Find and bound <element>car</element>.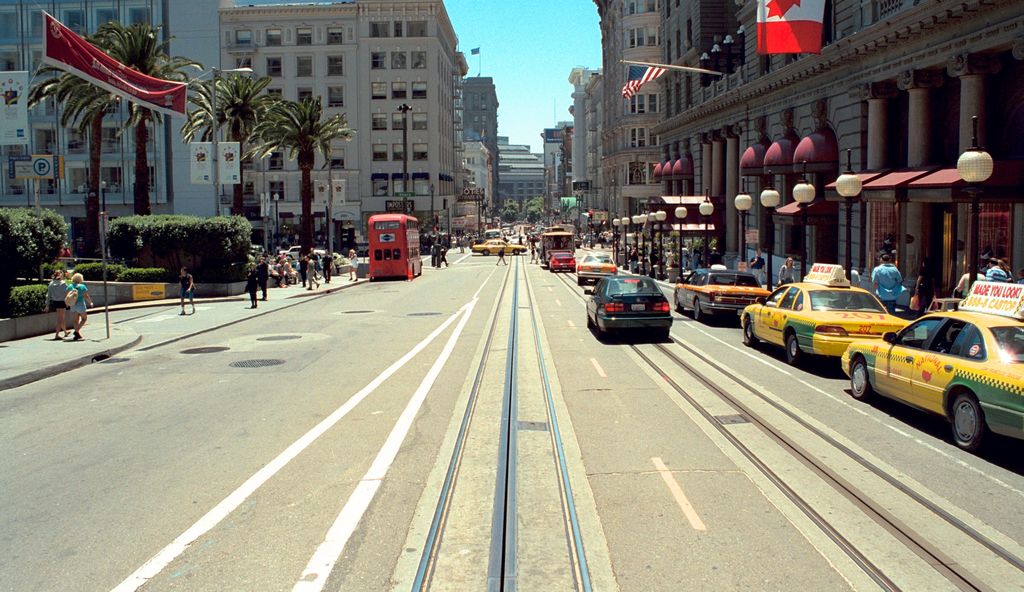
Bound: 512,228,517,235.
